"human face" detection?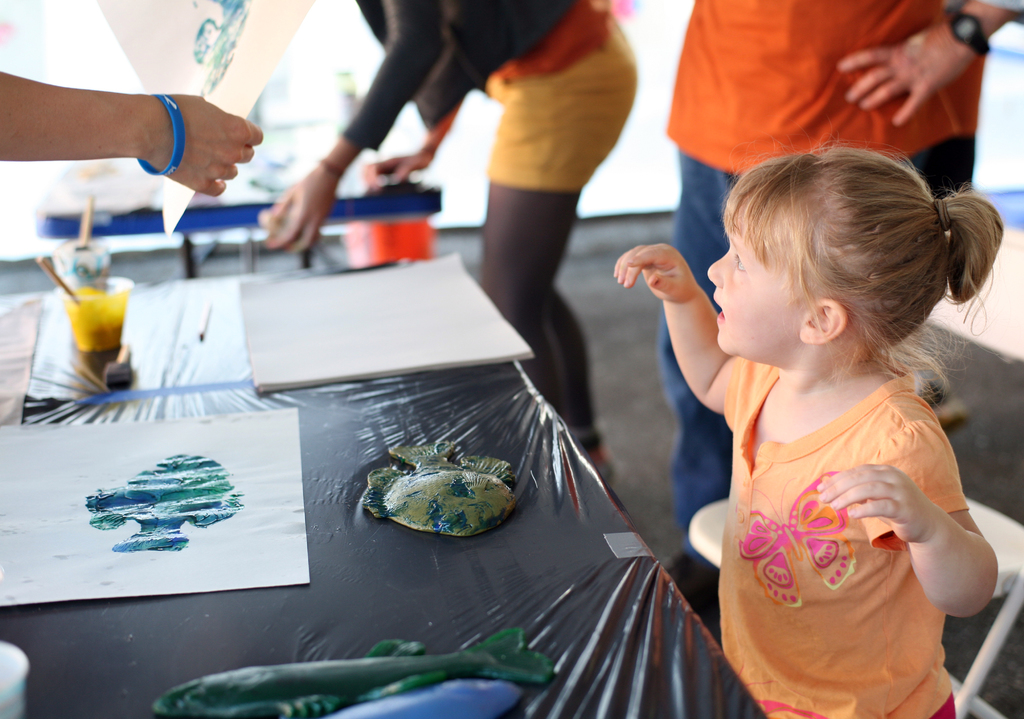
[706,198,806,367]
